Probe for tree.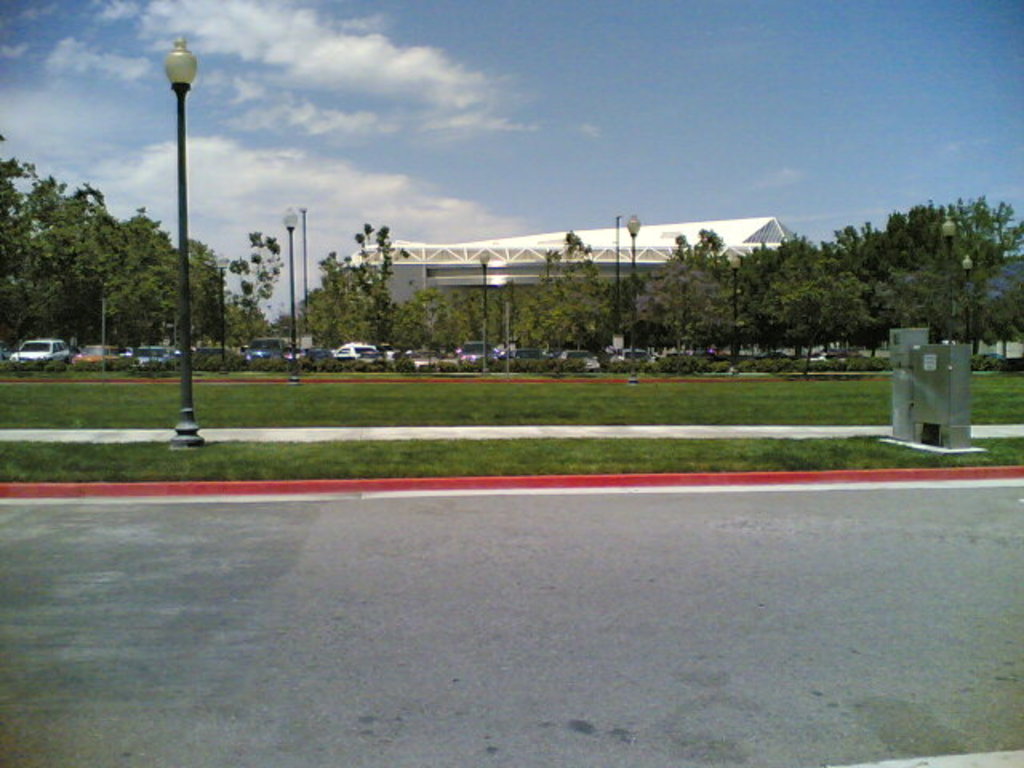
Probe result: detection(275, 294, 330, 336).
